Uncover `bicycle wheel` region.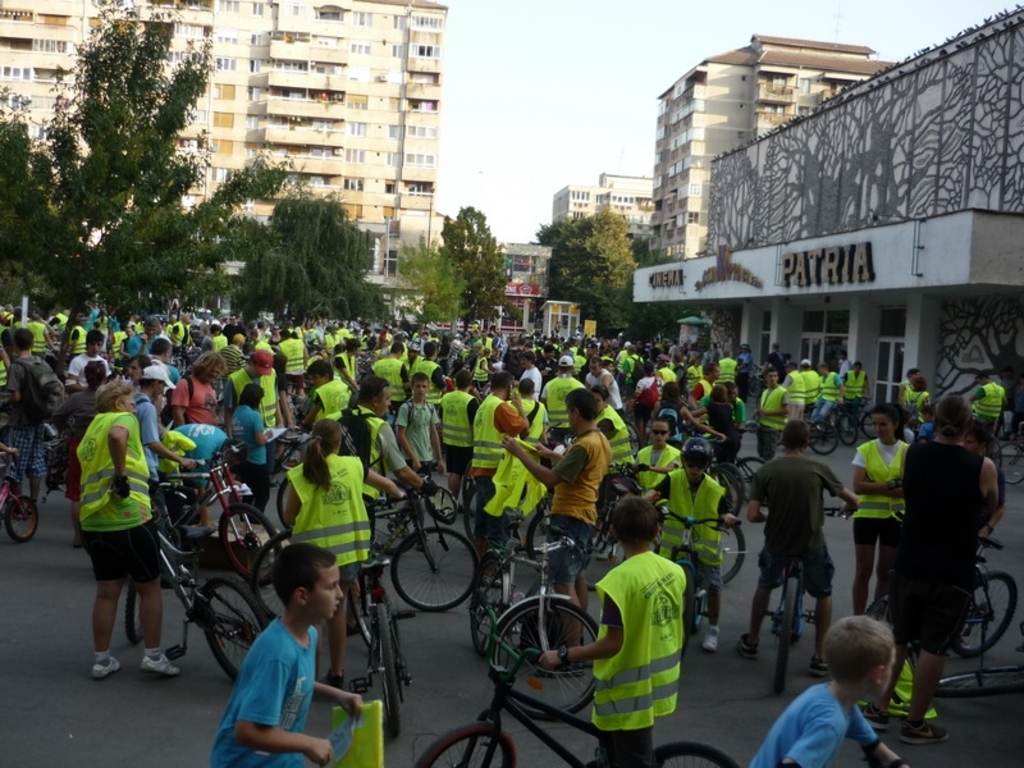
Uncovered: bbox=(123, 580, 146, 650).
